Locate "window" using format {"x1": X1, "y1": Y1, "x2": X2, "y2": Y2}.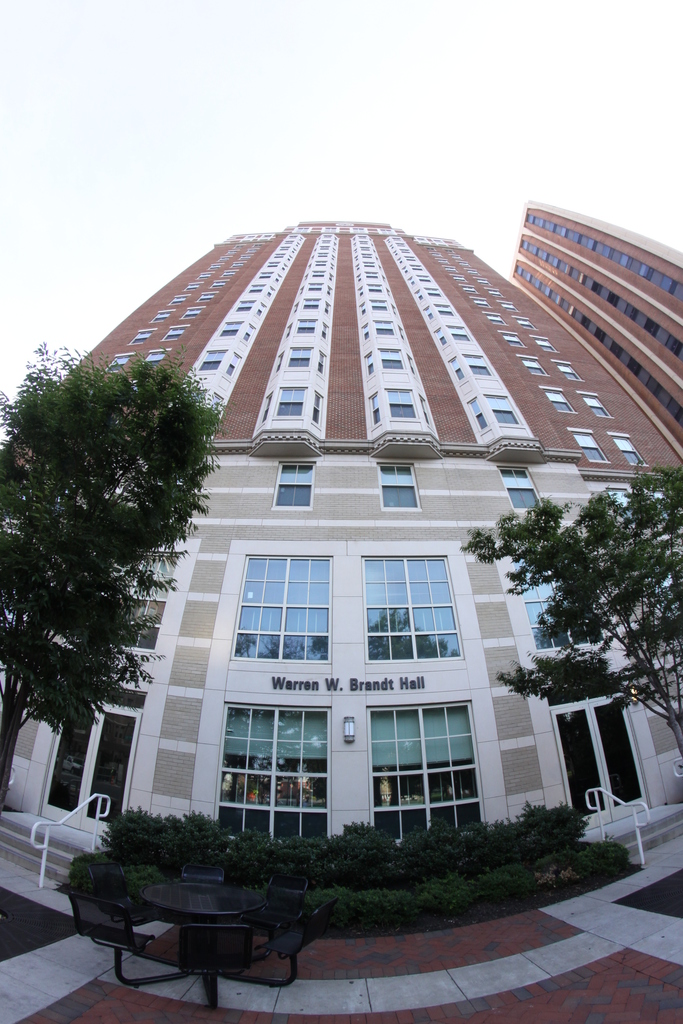
{"x1": 606, "y1": 489, "x2": 645, "y2": 526}.
